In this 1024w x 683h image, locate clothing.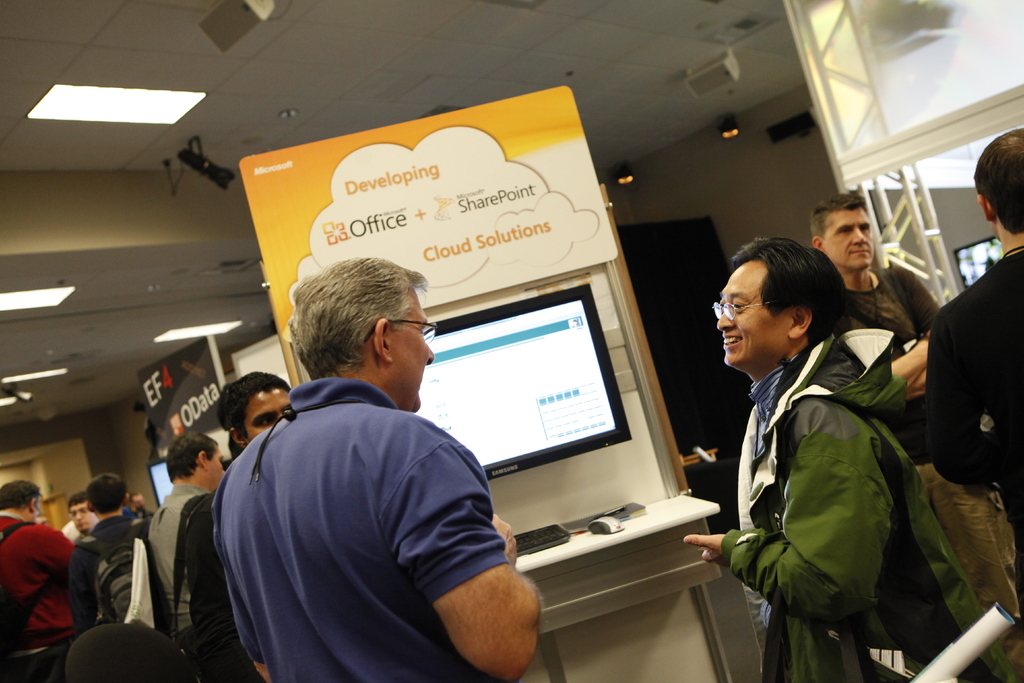
Bounding box: <bbox>0, 513, 71, 682</bbox>.
